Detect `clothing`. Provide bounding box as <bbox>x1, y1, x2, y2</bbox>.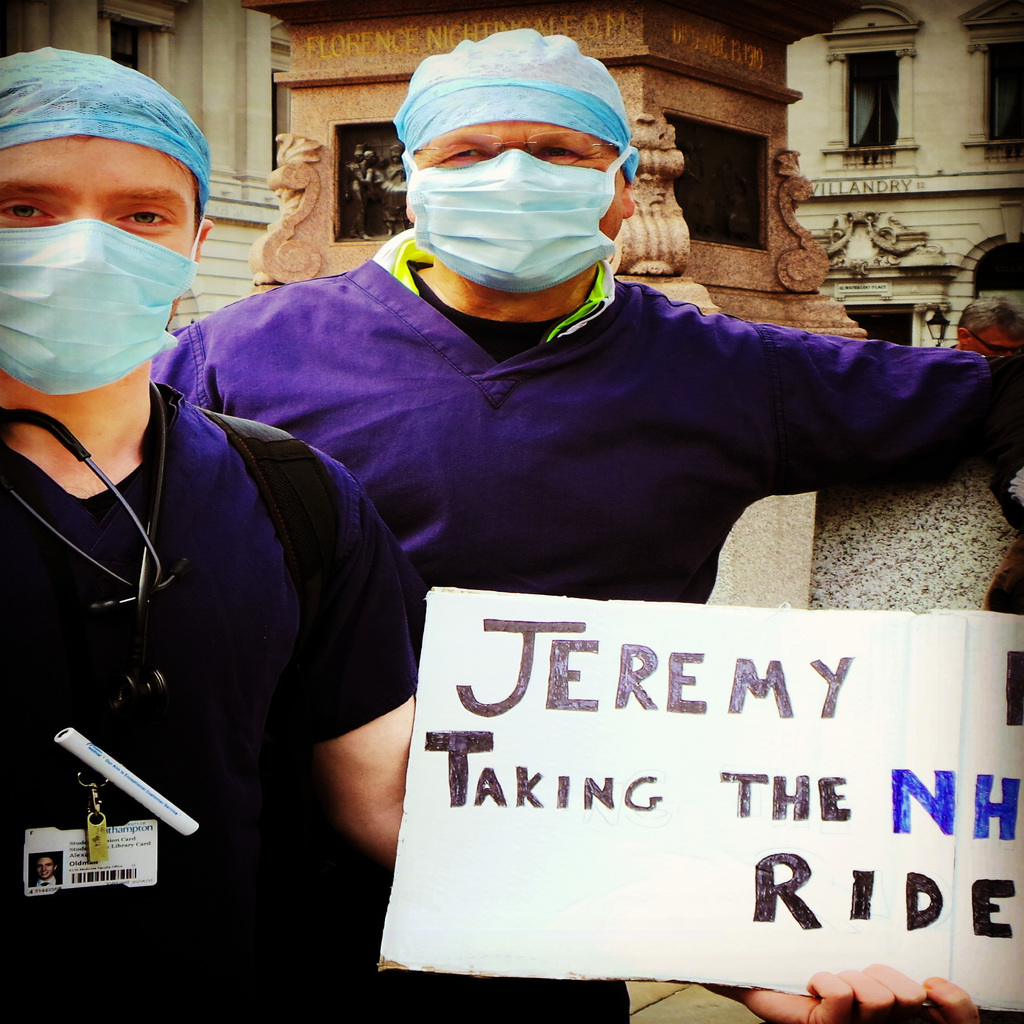
<bbox>20, 237, 424, 955</bbox>.
